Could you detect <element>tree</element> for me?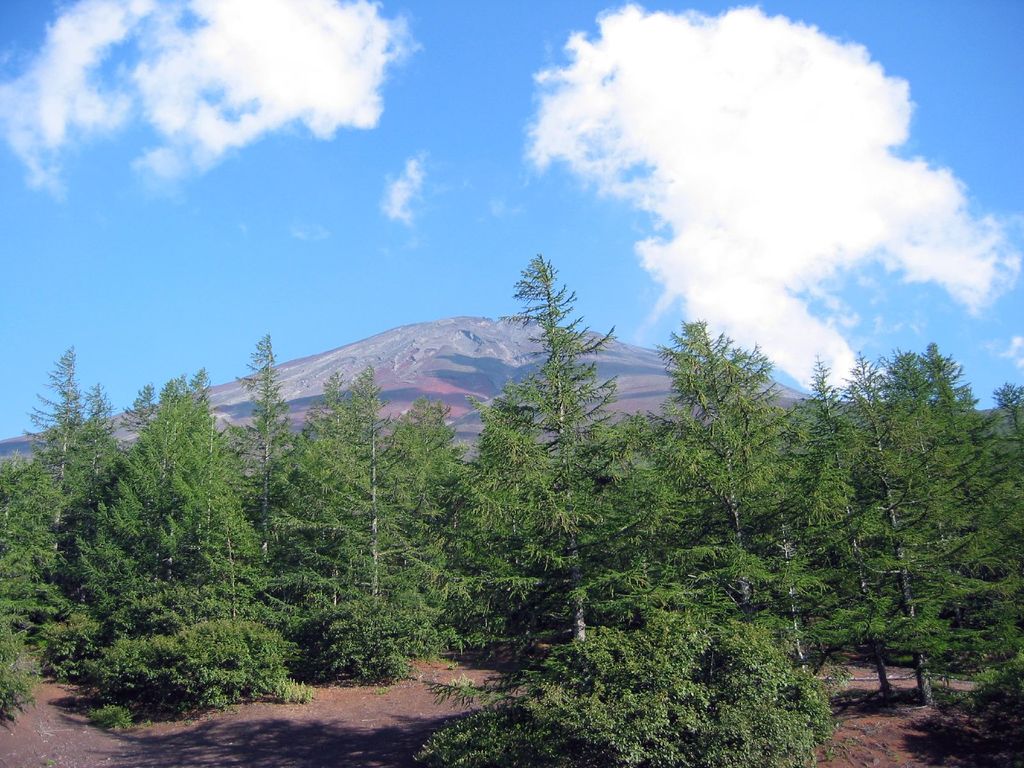
Detection result: (left=413, top=540, right=829, bottom=767).
